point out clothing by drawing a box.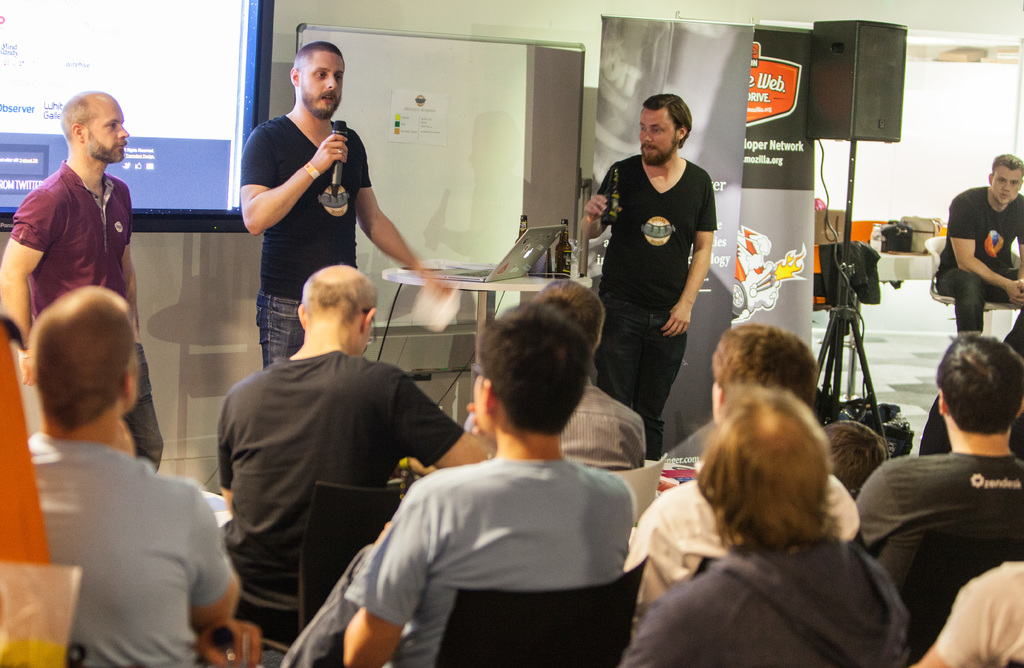
box(471, 387, 646, 473).
